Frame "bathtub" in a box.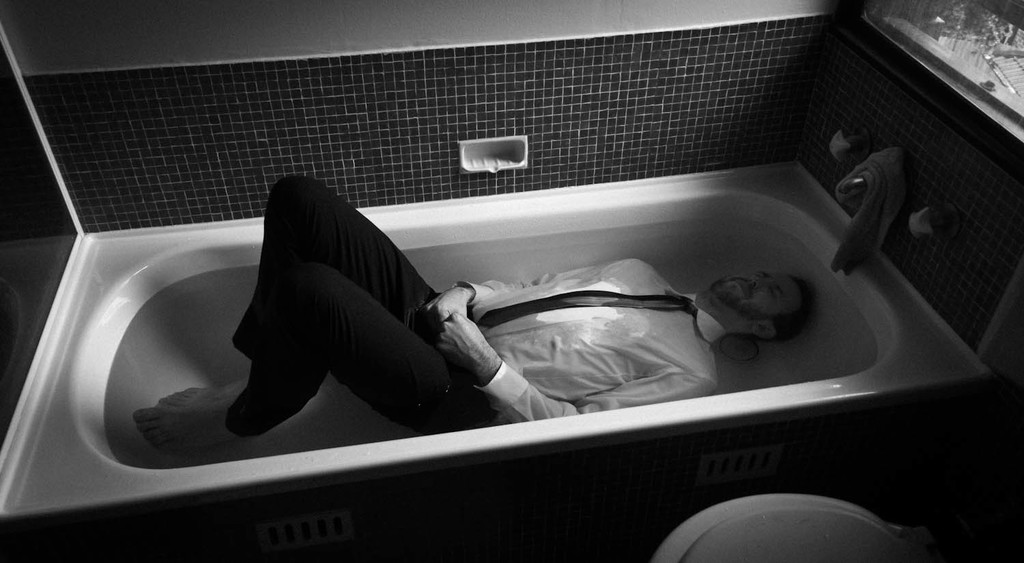
box=[0, 142, 1006, 519].
